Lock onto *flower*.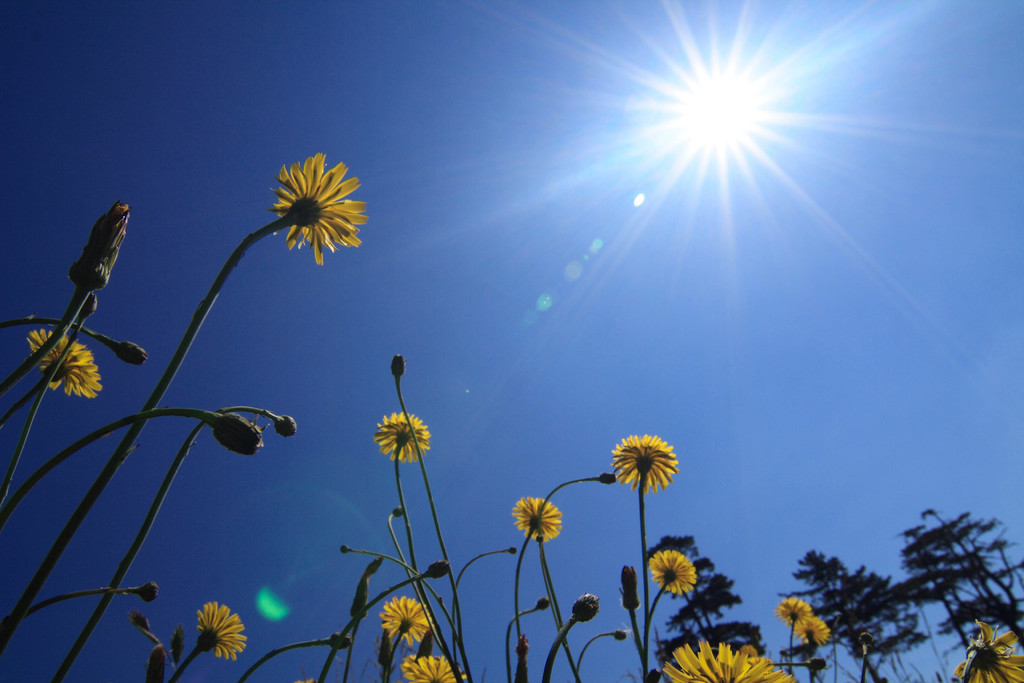
Locked: locate(386, 355, 407, 375).
